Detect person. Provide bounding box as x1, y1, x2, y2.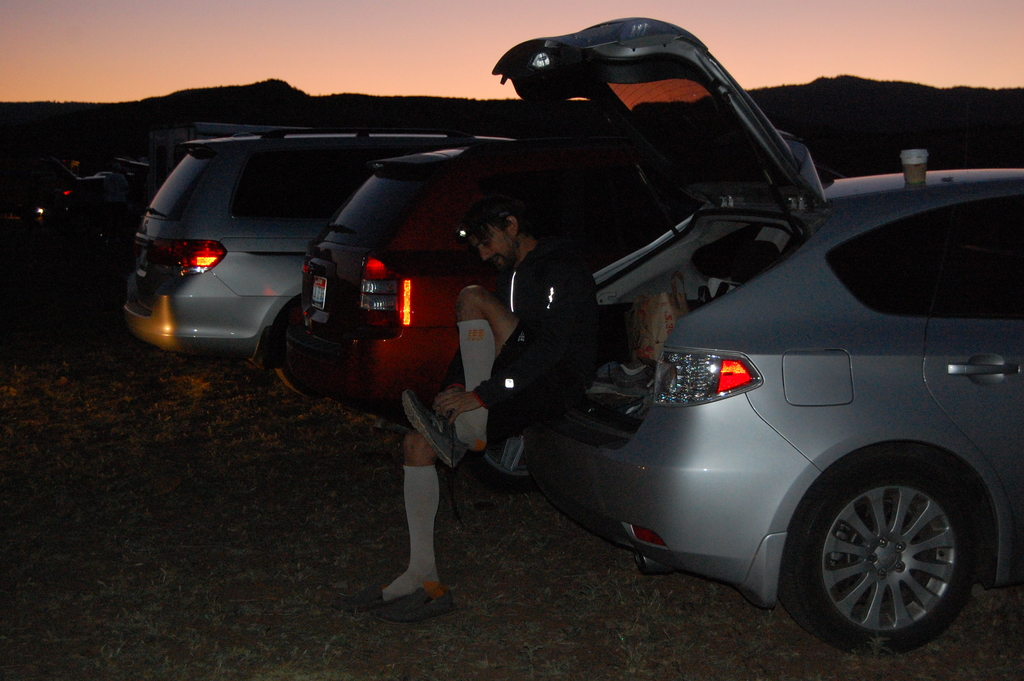
372, 201, 589, 616.
